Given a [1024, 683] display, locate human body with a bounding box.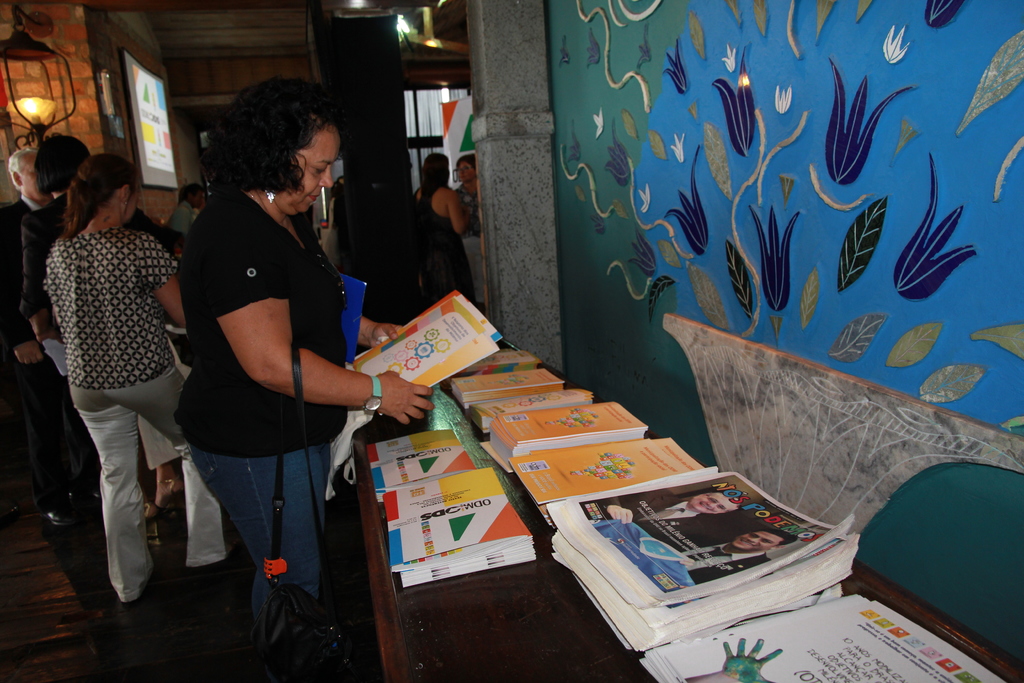
Located: box=[180, 78, 434, 644].
